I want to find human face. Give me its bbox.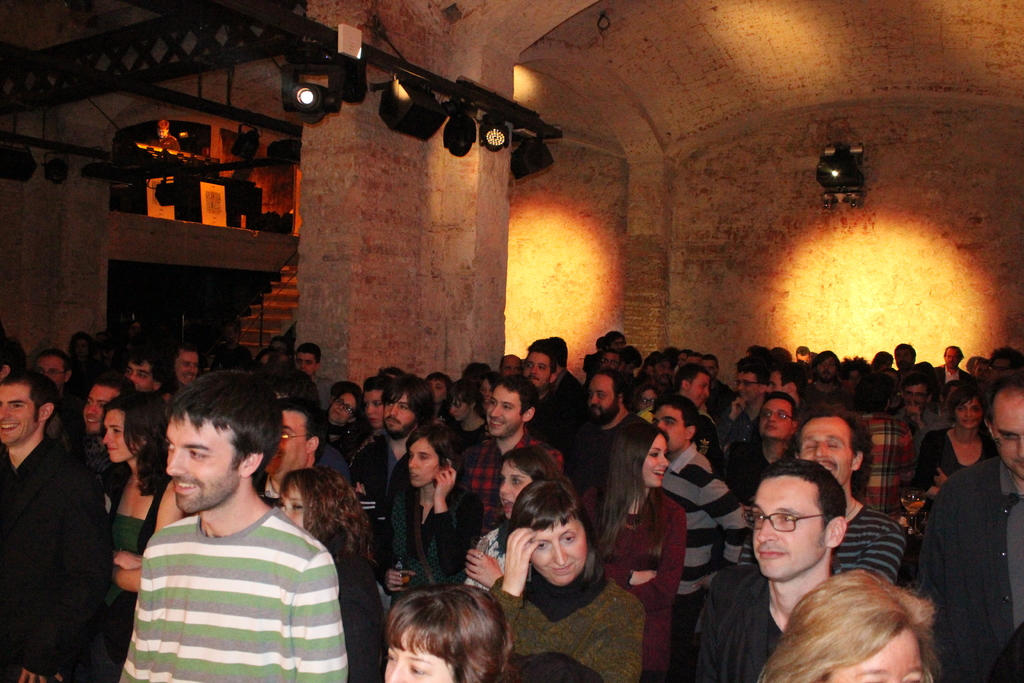
<region>591, 367, 616, 422</region>.
